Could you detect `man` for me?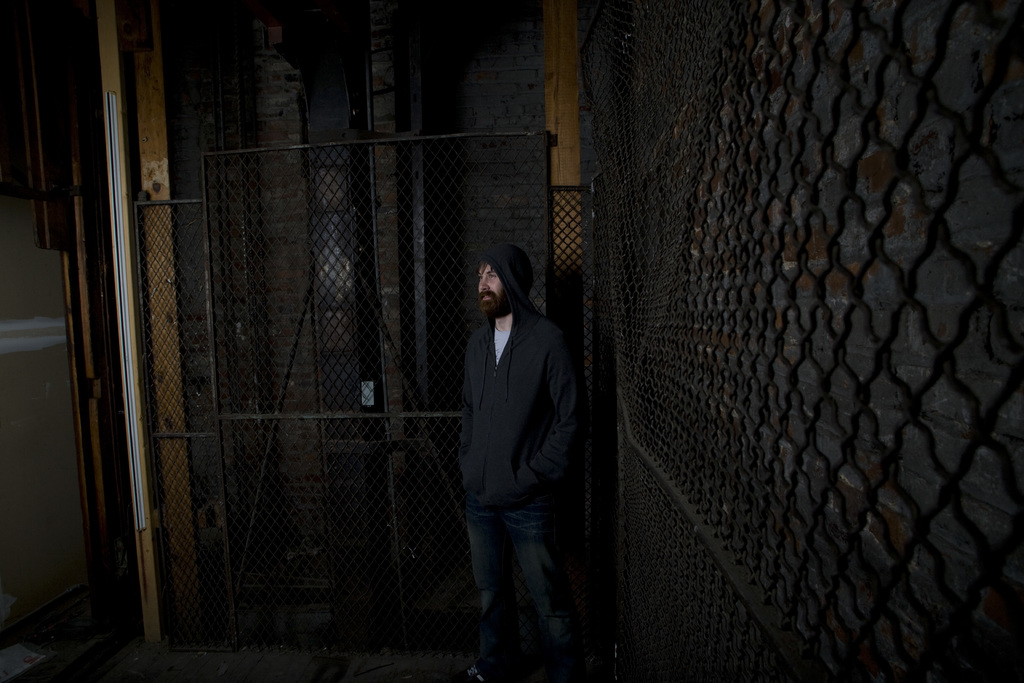
Detection result: detection(436, 220, 597, 661).
